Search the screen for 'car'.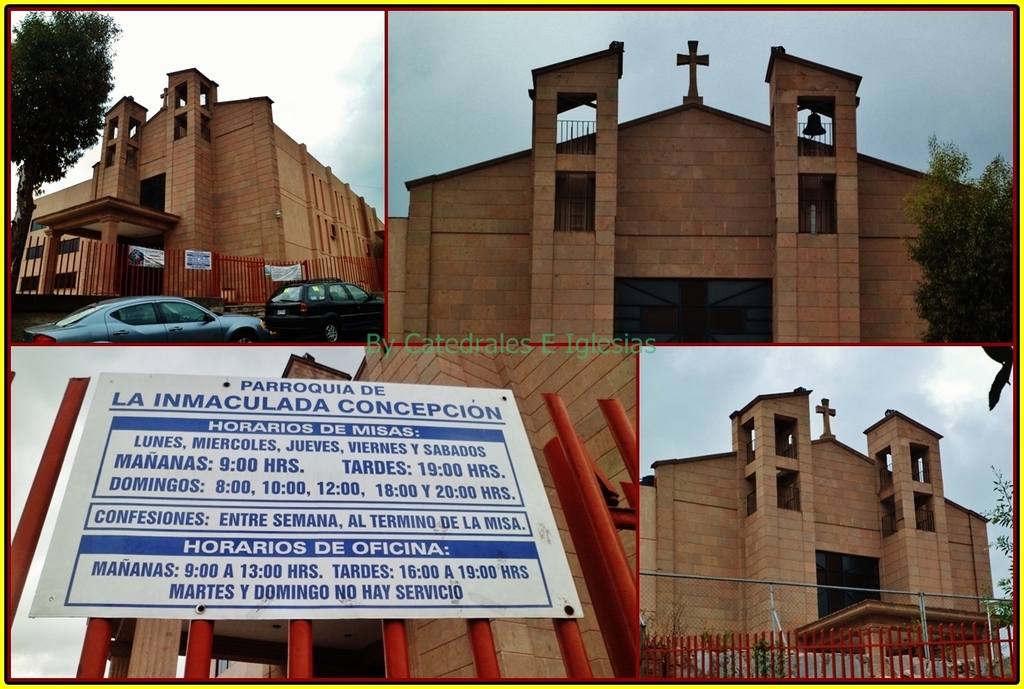
Found at locate(33, 287, 263, 349).
